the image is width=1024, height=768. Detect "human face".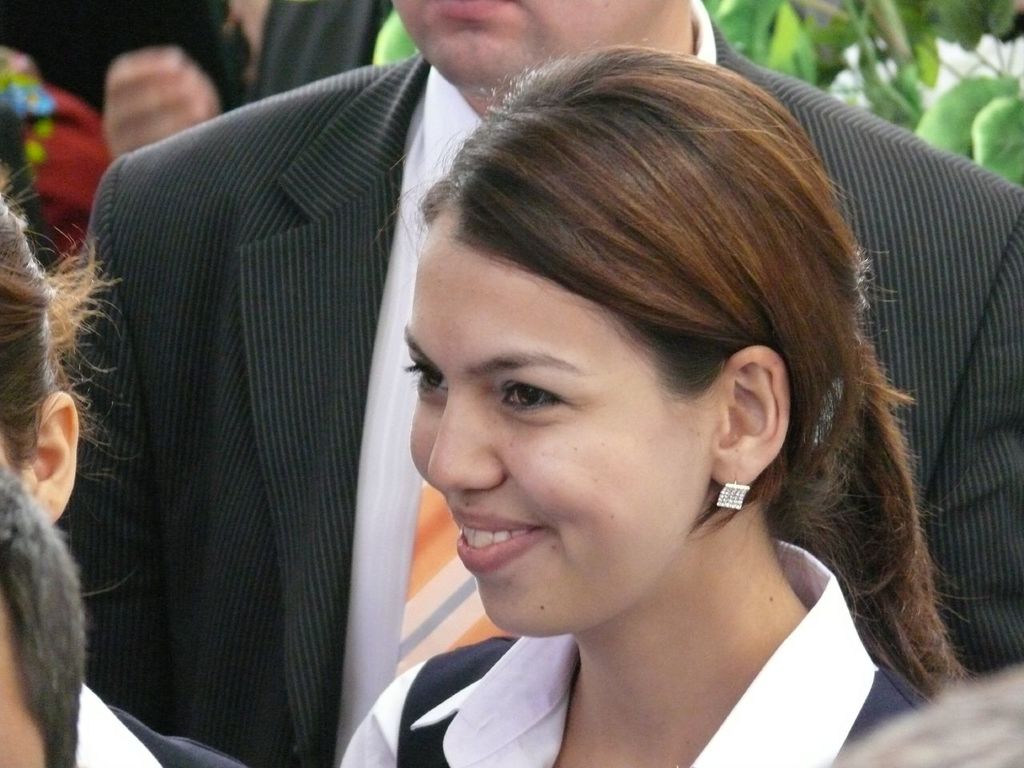
Detection: crop(384, 0, 684, 100).
